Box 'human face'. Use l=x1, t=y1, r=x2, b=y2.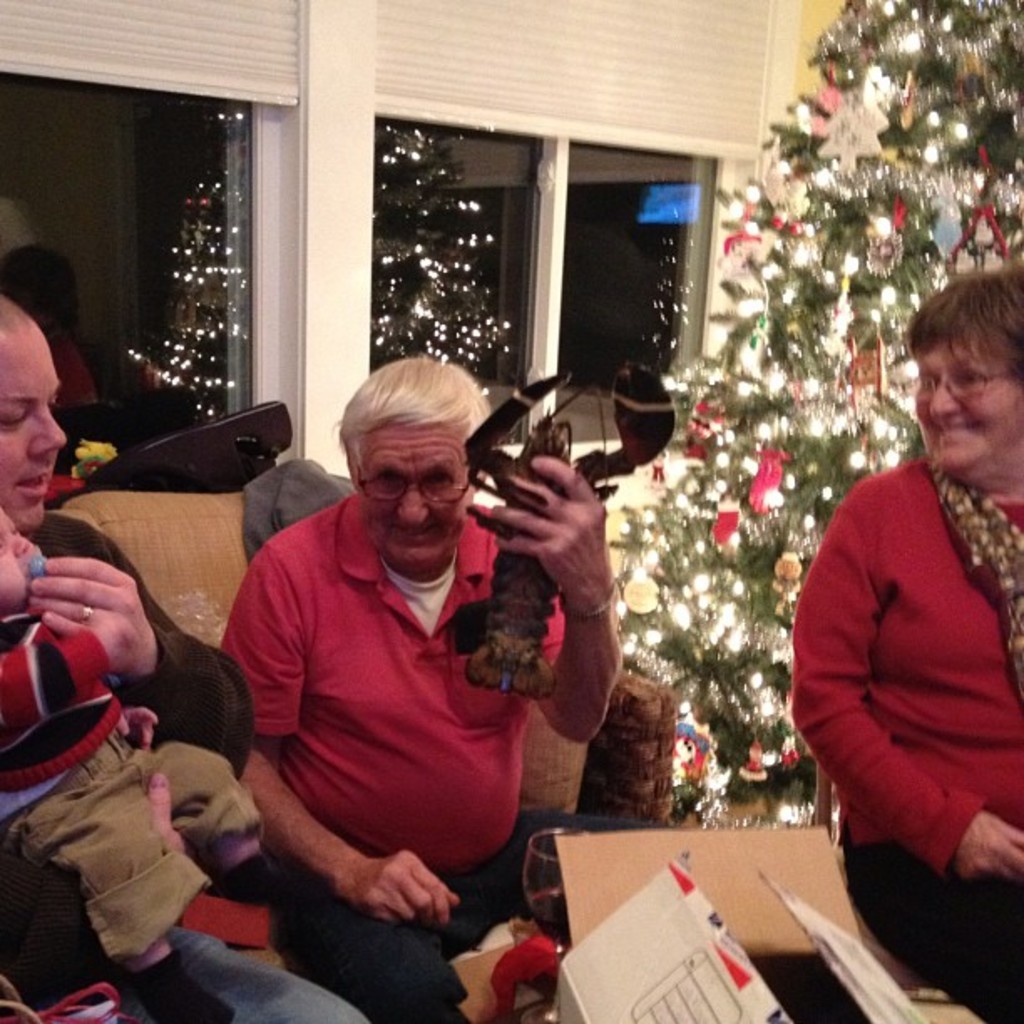
l=914, t=330, r=1016, b=465.
